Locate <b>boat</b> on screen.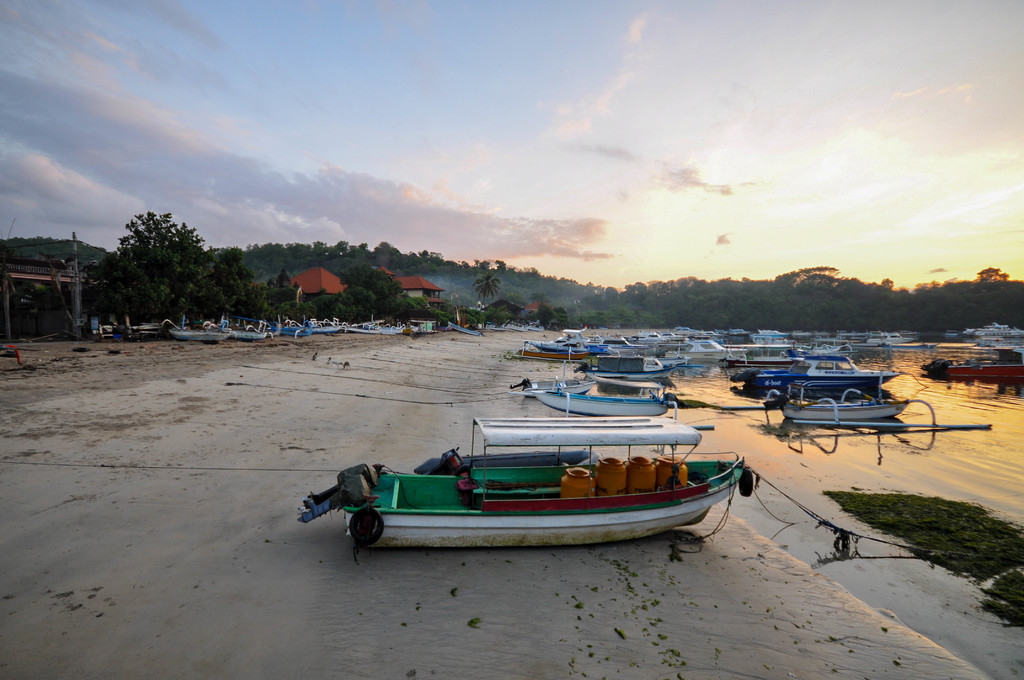
On screen at detection(483, 319, 509, 332).
